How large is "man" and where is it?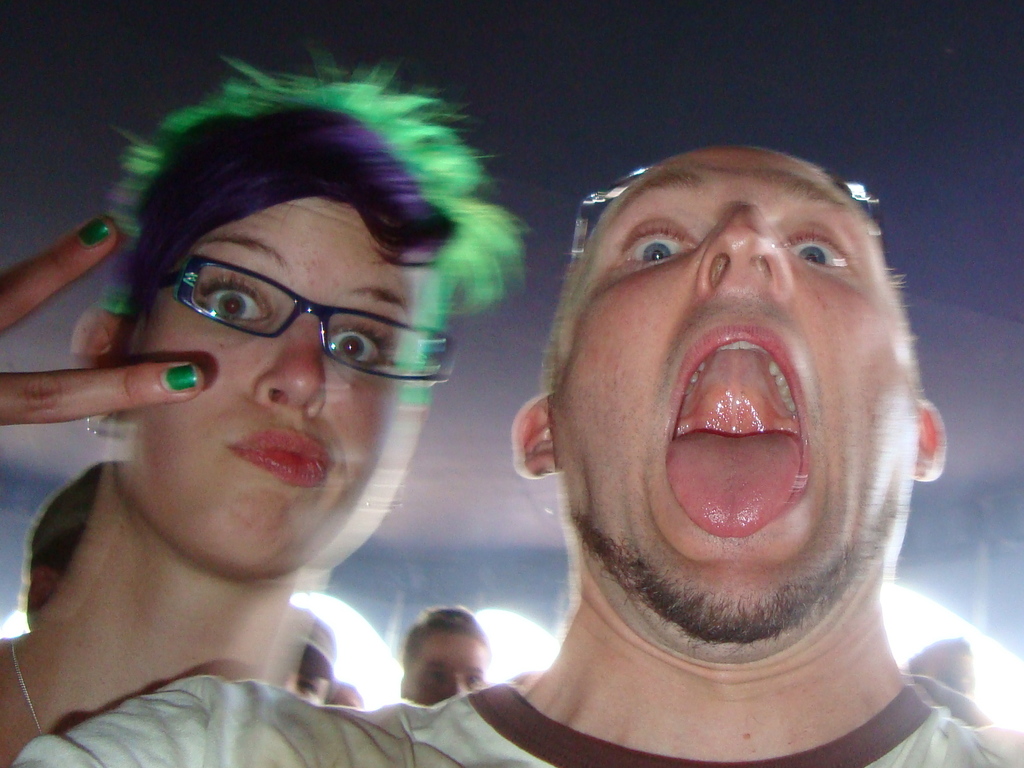
Bounding box: [395, 605, 494, 709].
